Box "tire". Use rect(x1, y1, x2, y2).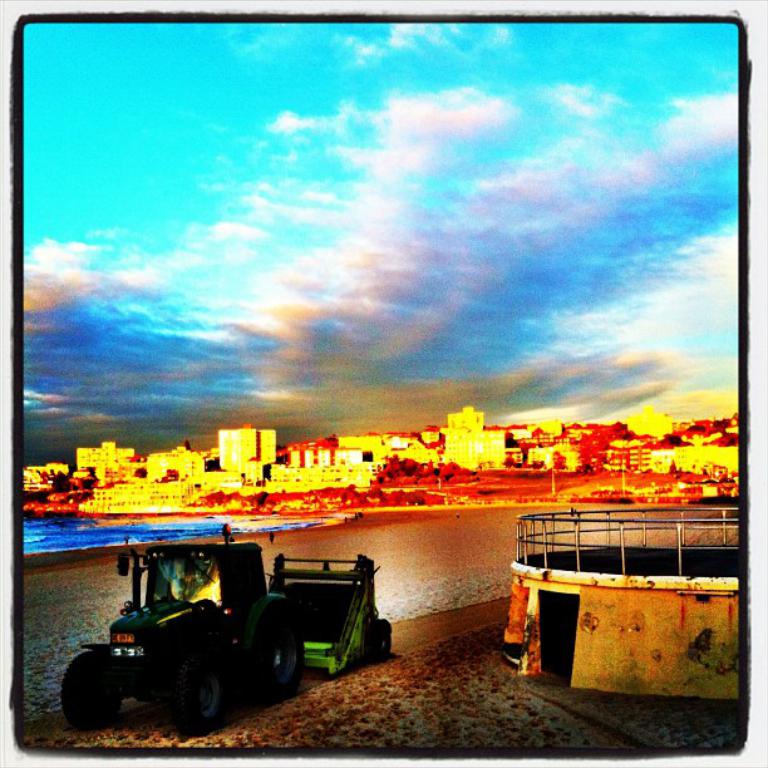
rect(376, 630, 392, 660).
